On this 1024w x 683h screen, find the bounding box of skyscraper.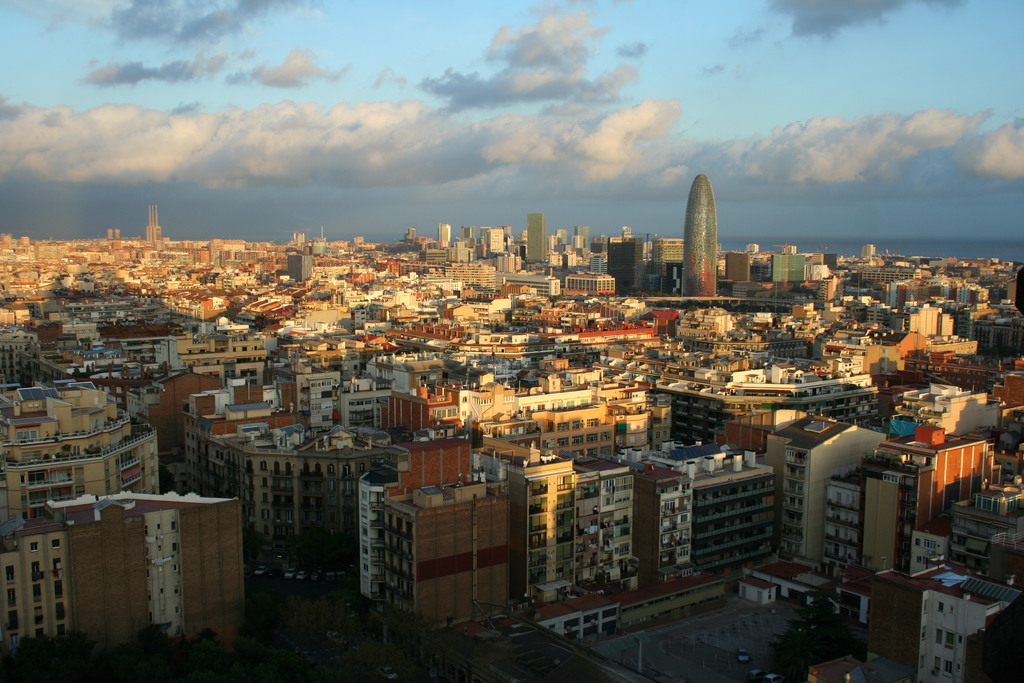
Bounding box: left=649, top=236, right=685, bottom=296.
